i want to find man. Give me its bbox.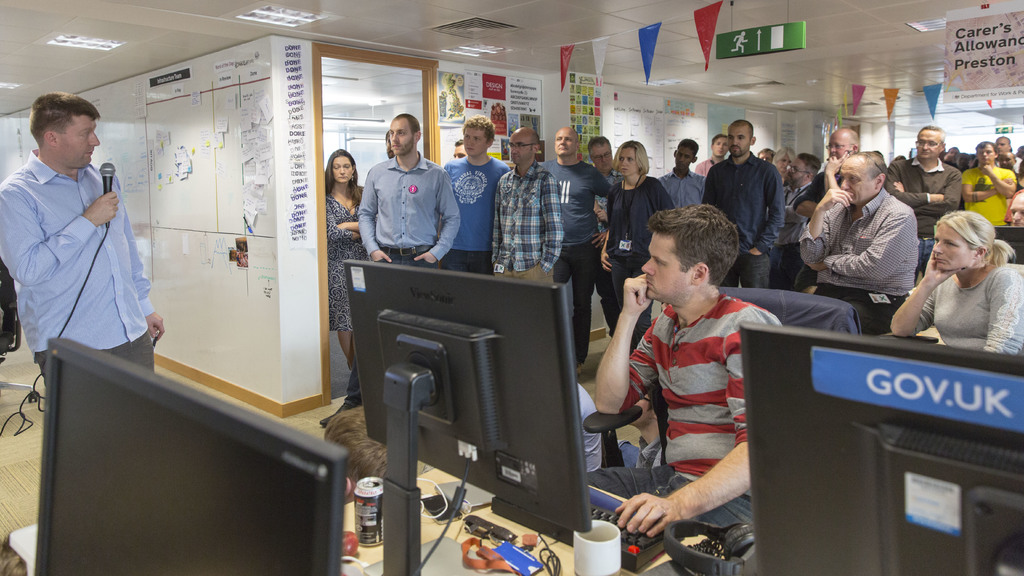
[left=792, top=126, right=860, bottom=291].
